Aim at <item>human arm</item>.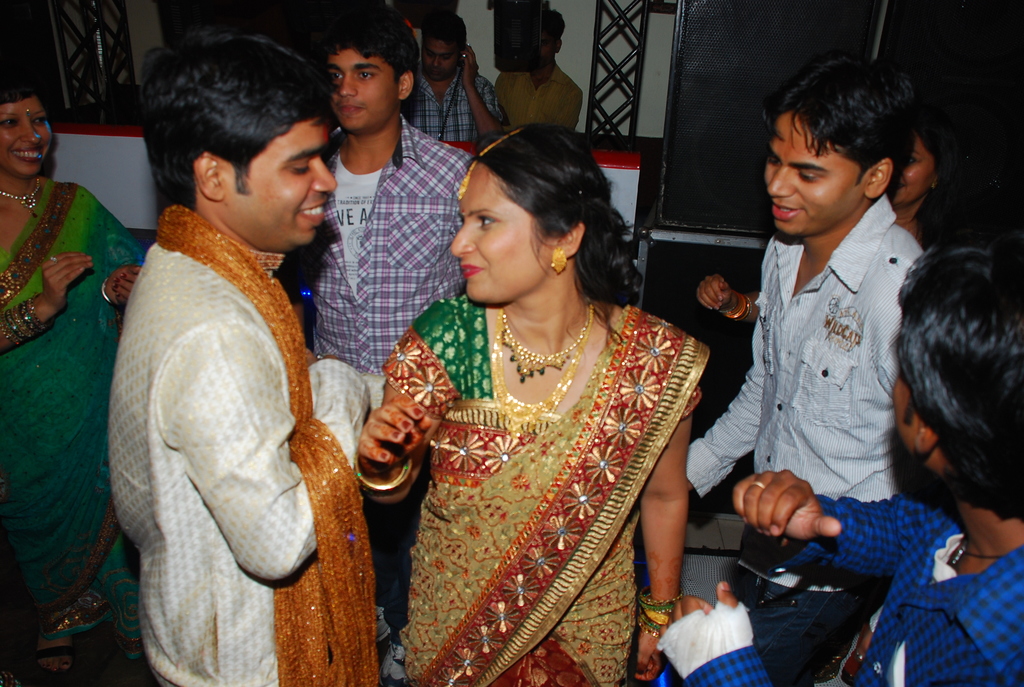
Aimed at 456:45:500:143.
